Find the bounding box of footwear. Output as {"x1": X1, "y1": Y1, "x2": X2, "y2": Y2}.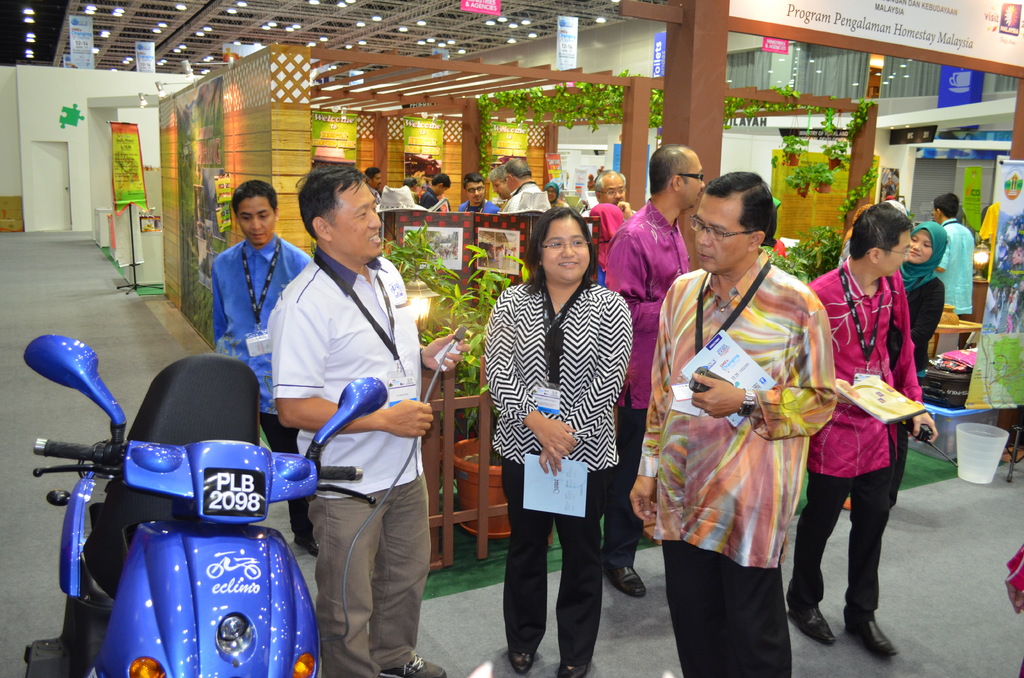
{"x1": 381, "y1": 651, "x2": 445, "y2": 677}.
